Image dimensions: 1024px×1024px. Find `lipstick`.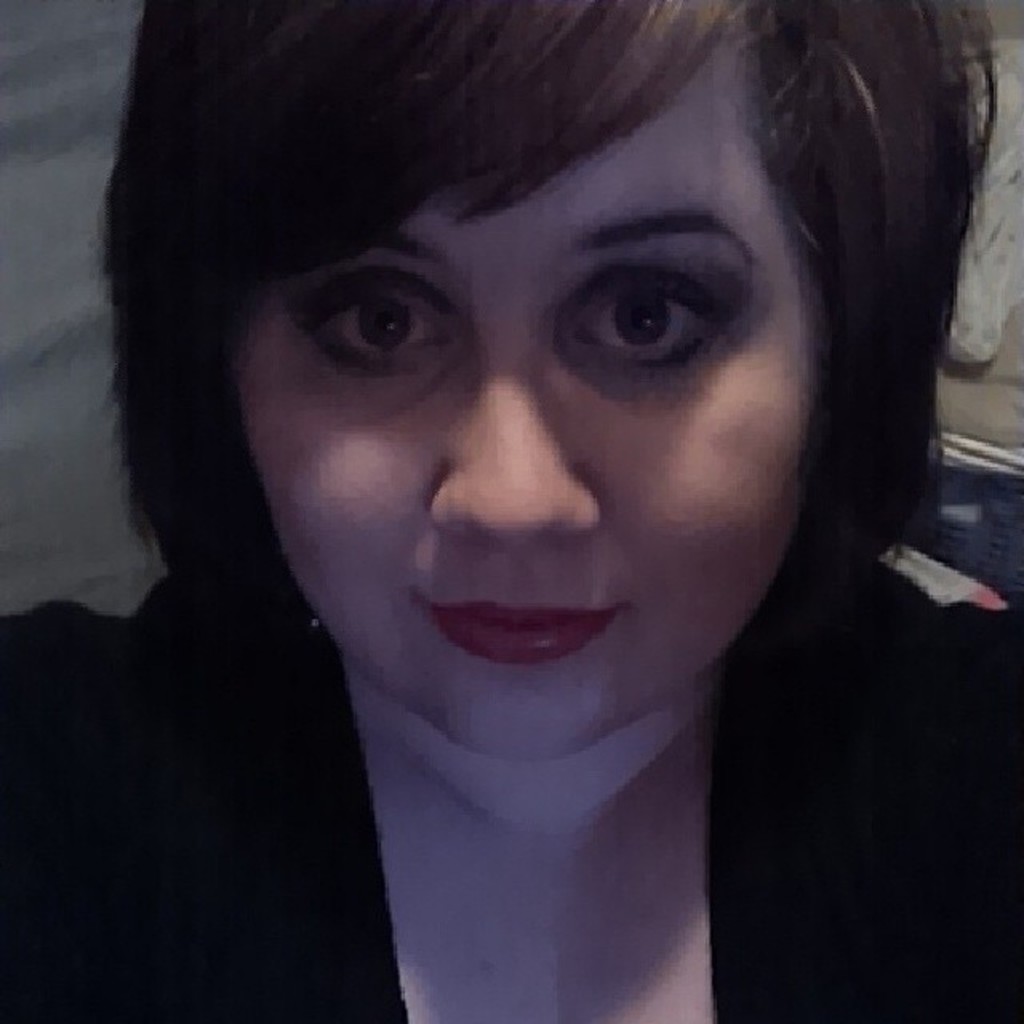
bbox=[430, 595, 622, 662].
